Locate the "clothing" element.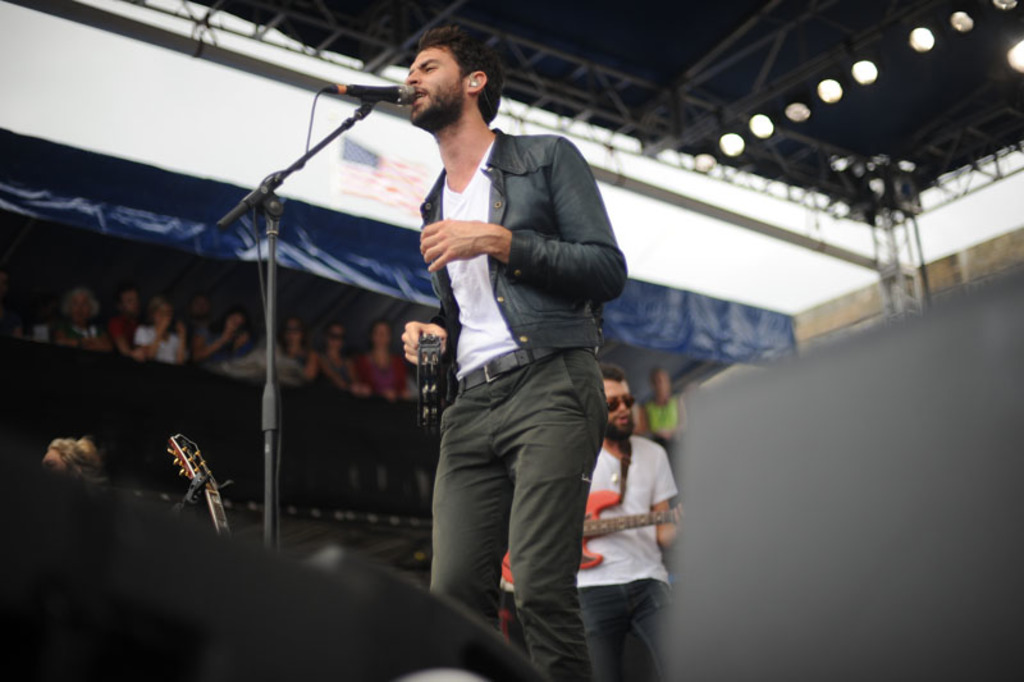
Element bbox: [left=408, top=118, right=636, bottom=681].
